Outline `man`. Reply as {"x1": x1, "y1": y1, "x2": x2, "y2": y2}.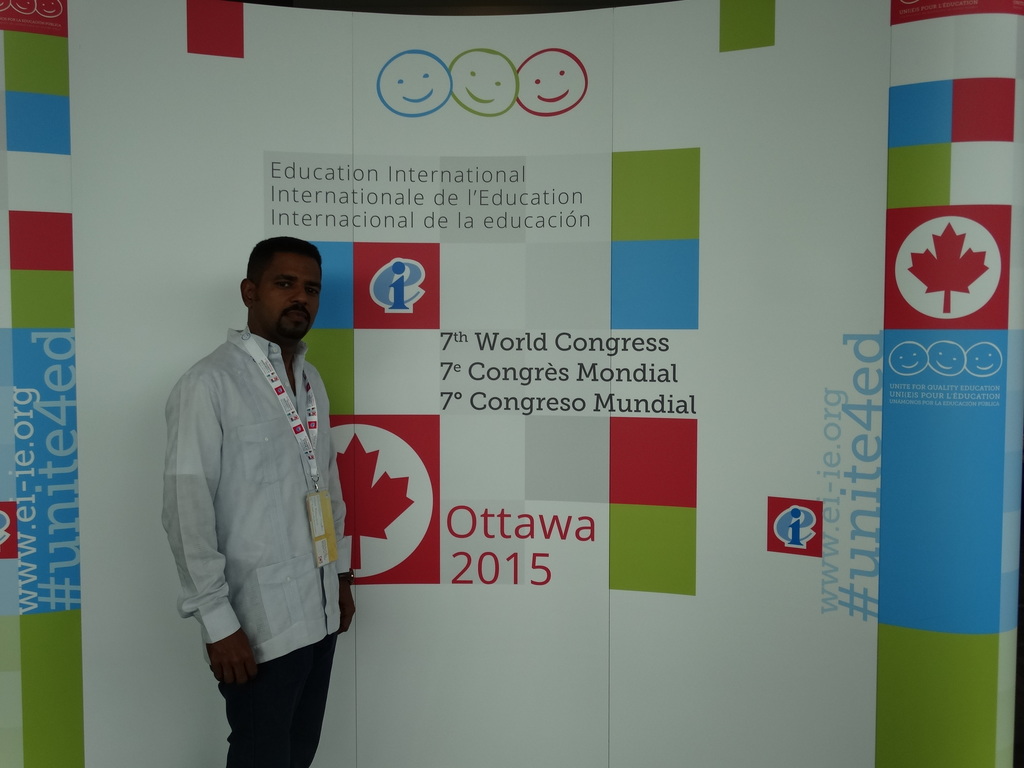
{"x1": 153, "y1": 209, "x2": 357, "y2": 759}.
